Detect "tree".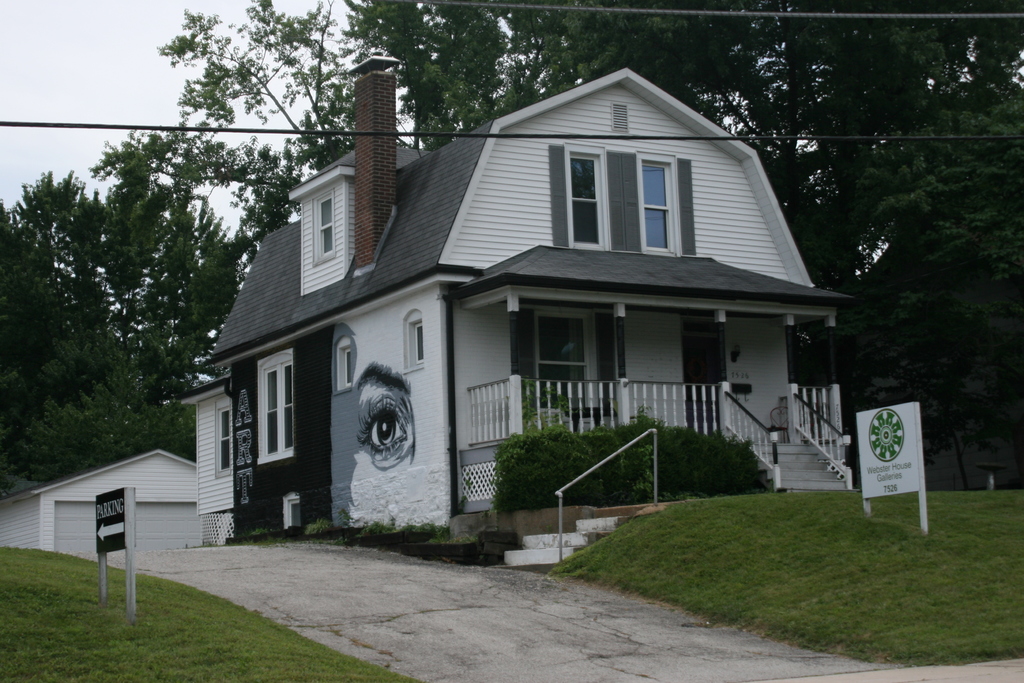
Detected at l=337, t=0, r=463, b=144.
